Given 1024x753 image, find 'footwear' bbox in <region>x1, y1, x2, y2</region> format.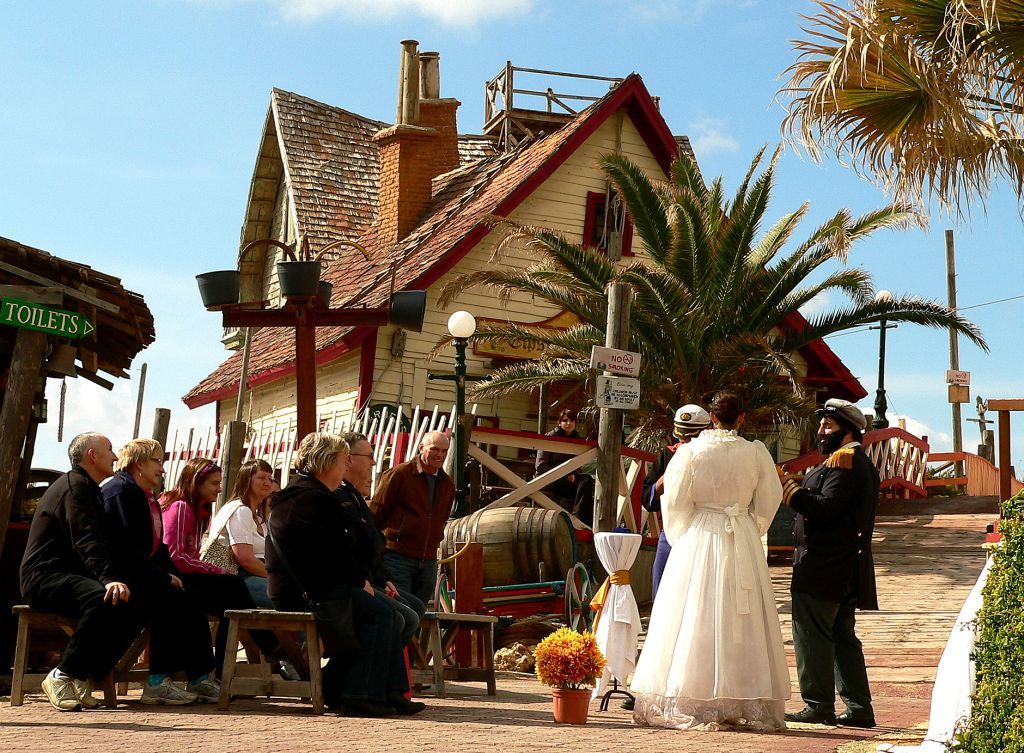
<region>781, 701, 832, 725</region>.
